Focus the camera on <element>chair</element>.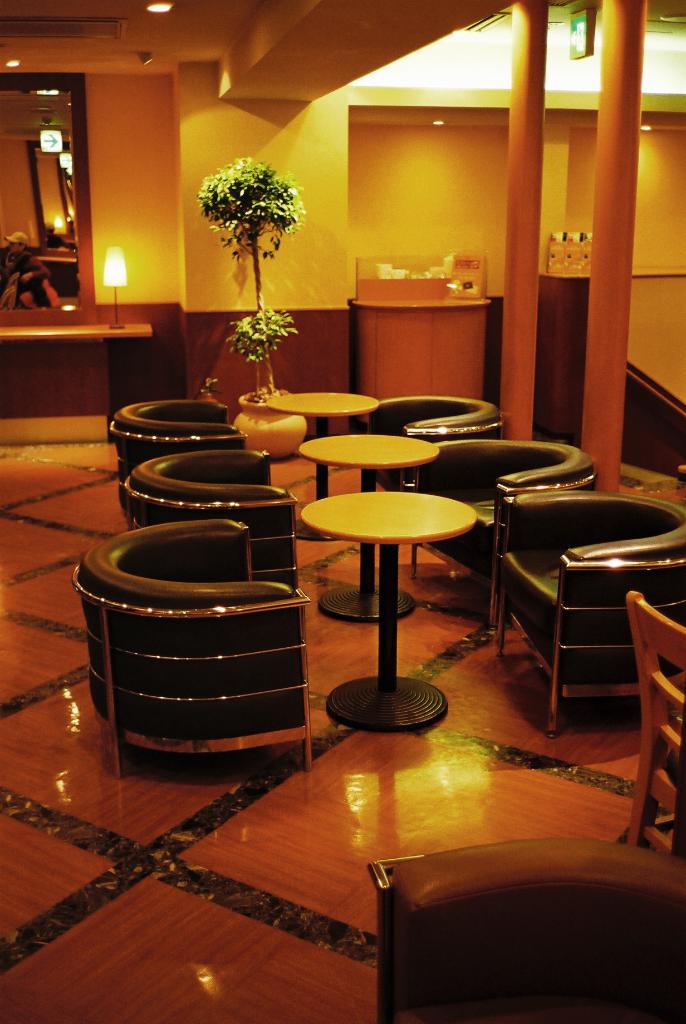
Focus region: rect(111, 388, 225, 524).
